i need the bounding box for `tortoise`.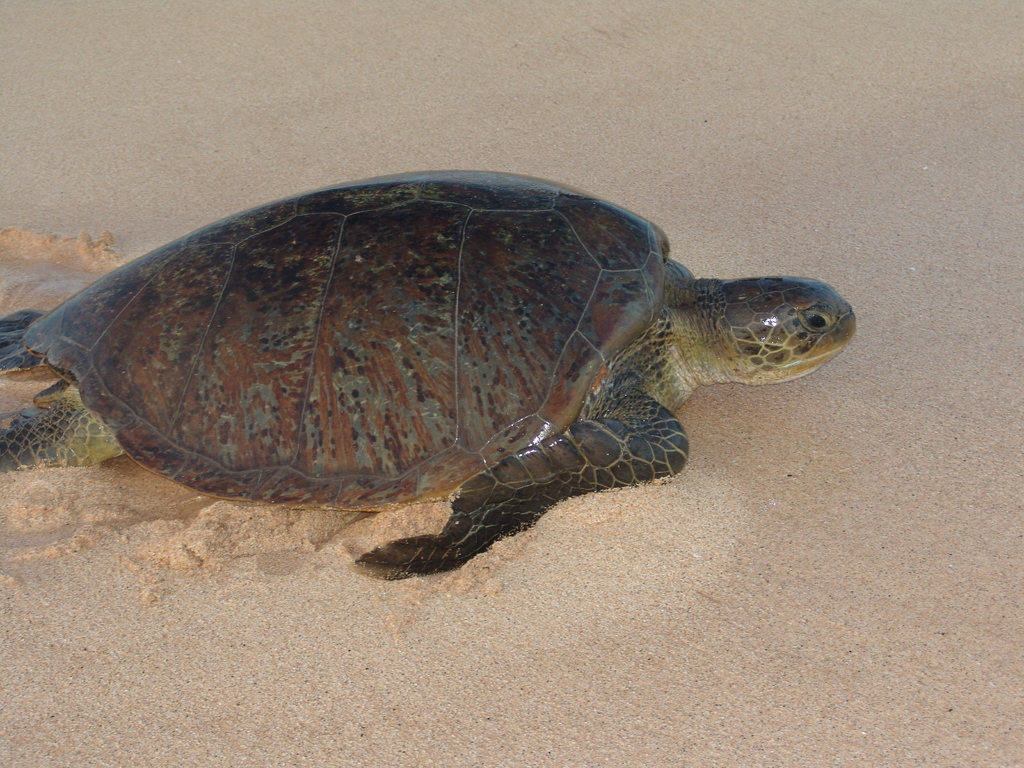
Here it is: select_region(0, 166, 851, 579).
